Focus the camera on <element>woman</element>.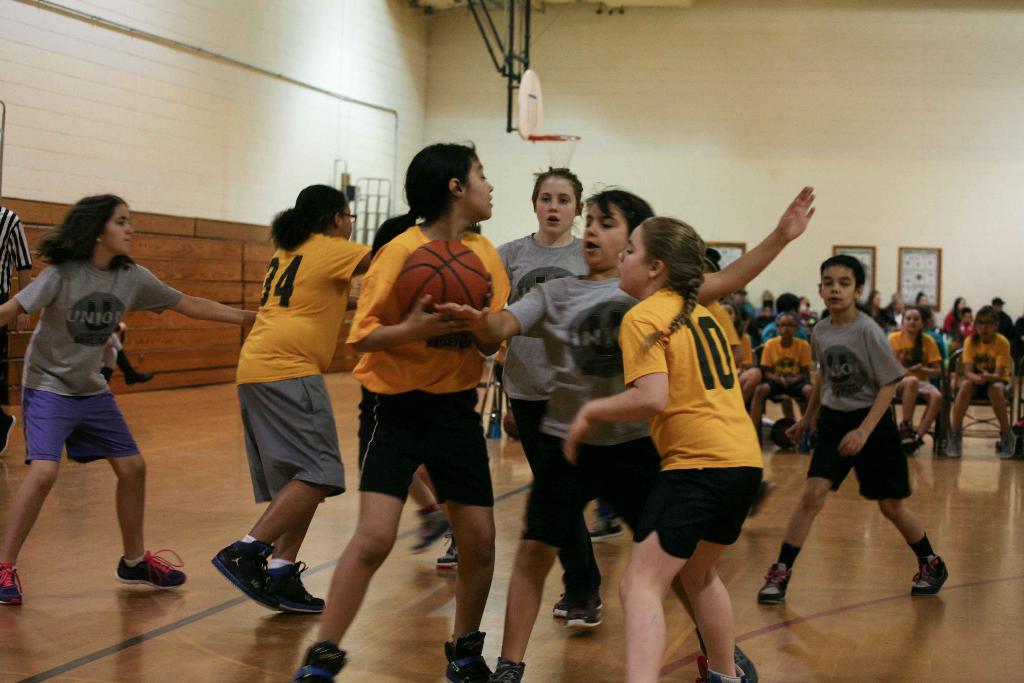
Focus region: select_region(207, 190, 365, 609).
